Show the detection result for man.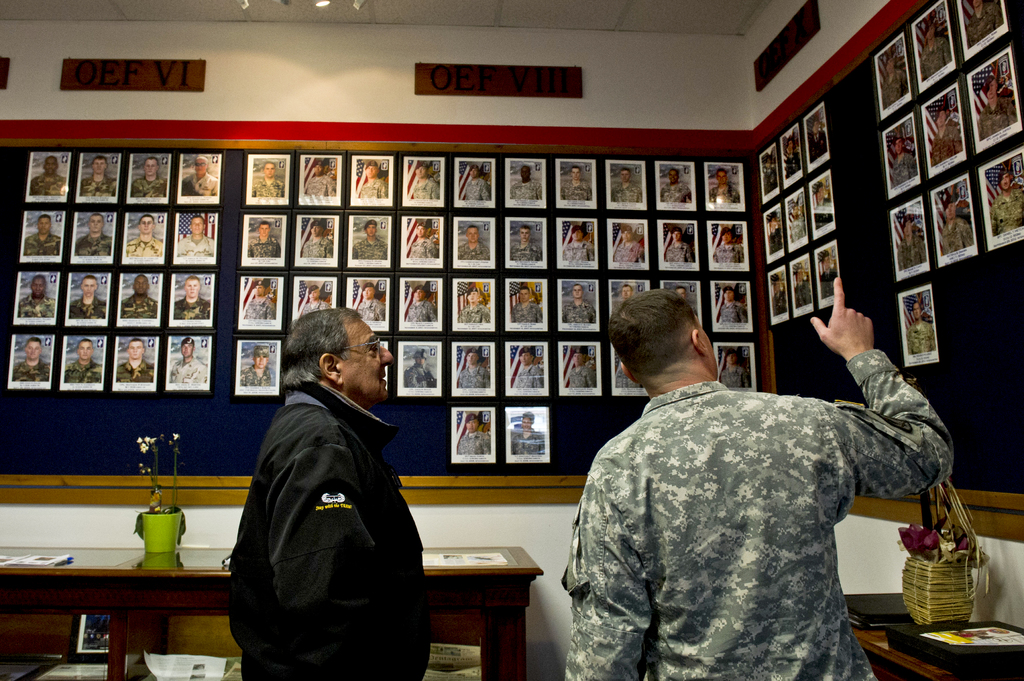
[305, 219, 333, 259].
